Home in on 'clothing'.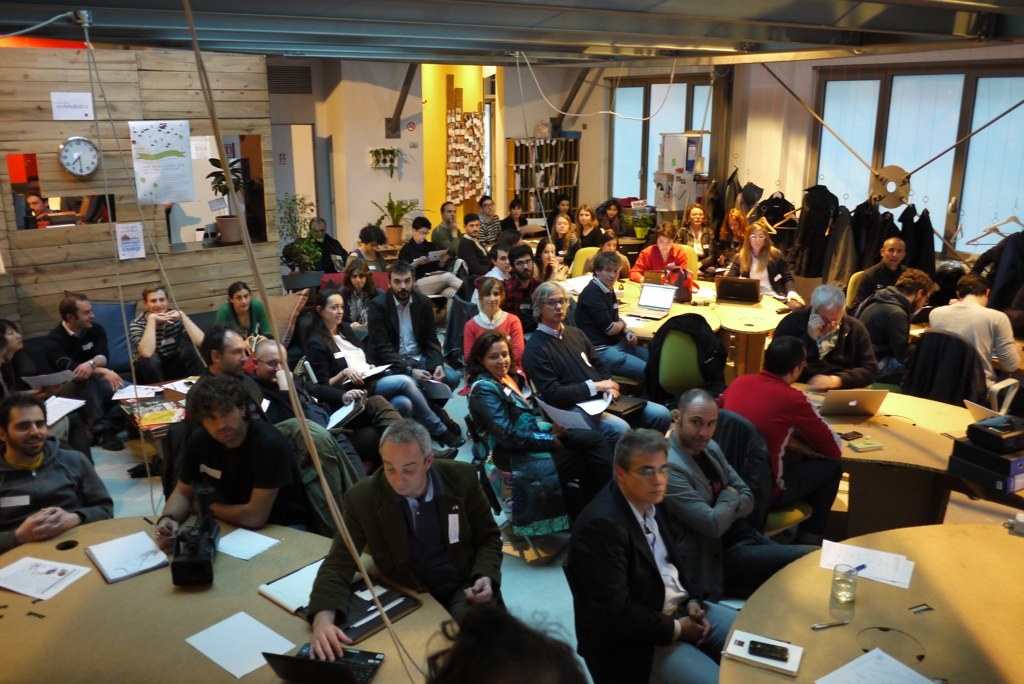
Homed in at (x1=707, y1=244, x2=737, y2=276).
